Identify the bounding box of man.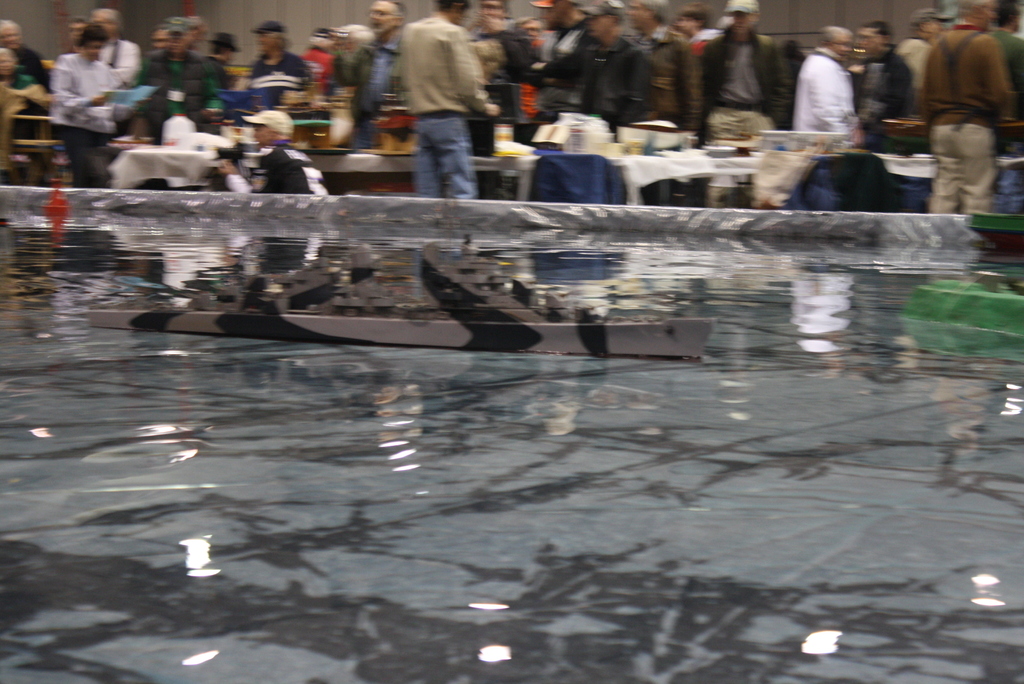
(x1=248, y1=21, x2=311, y2=113).
